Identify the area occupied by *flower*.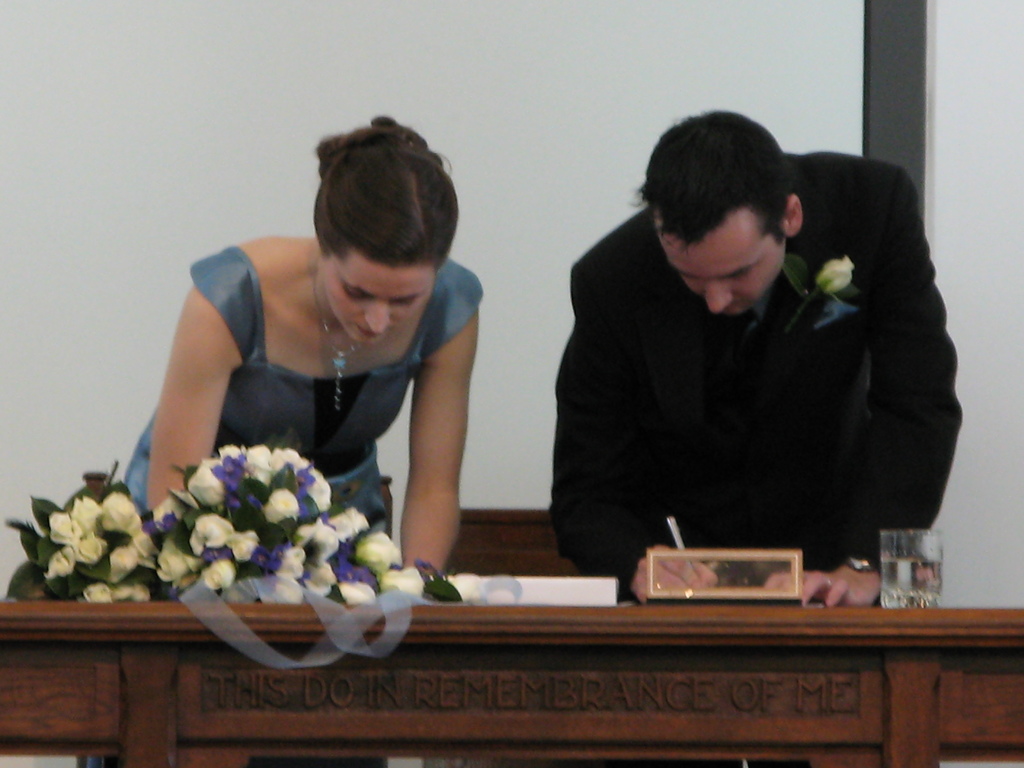
Area: rect(113, 582, 155, 602).
